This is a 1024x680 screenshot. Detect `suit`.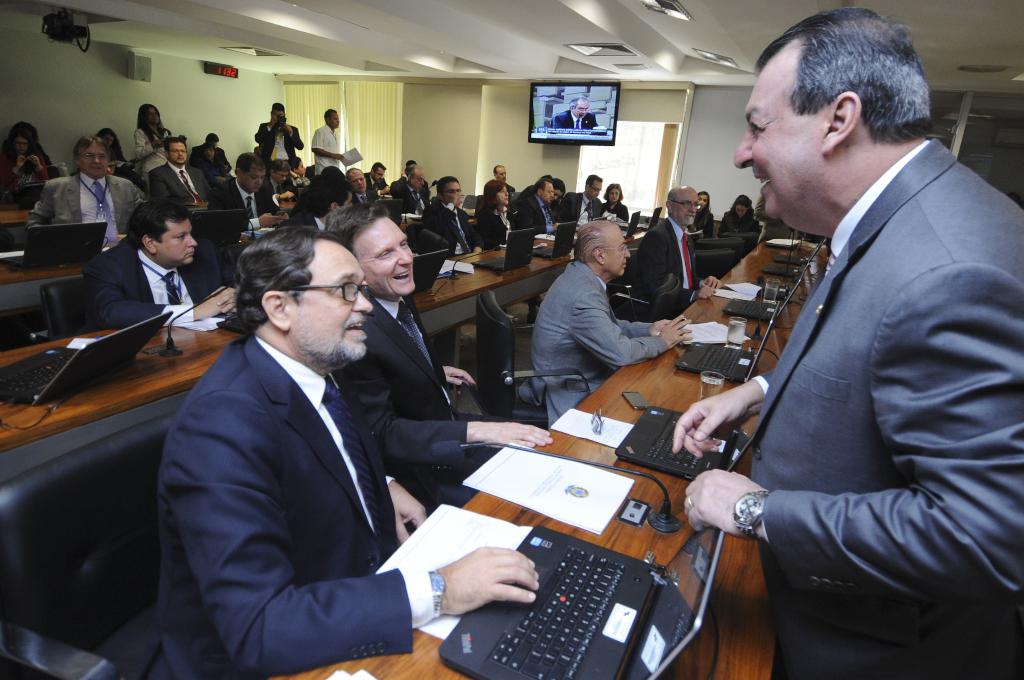
left=637, top=214, right=702, bottom=320.
